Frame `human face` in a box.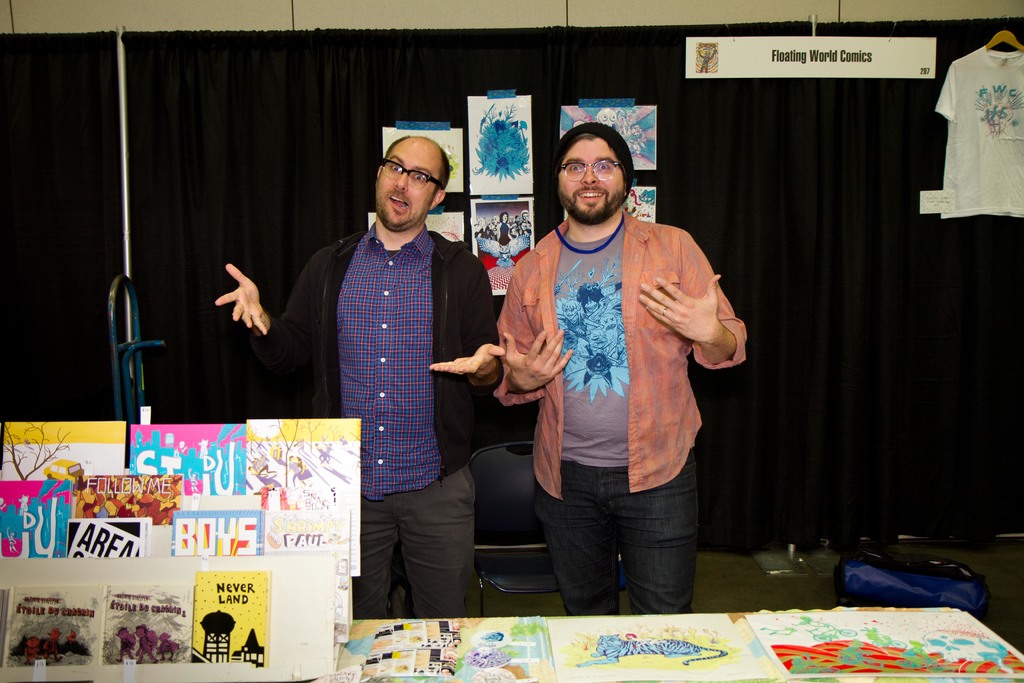
561 142 625 214.
